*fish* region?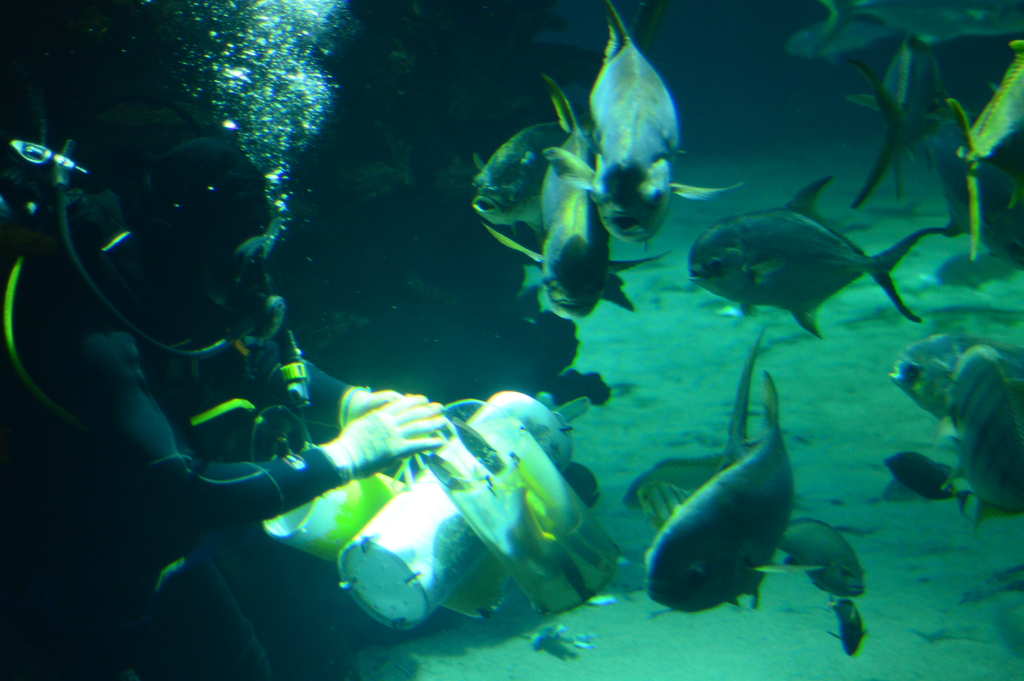
(x1=488, y1=80, x2=668, y2=325)
